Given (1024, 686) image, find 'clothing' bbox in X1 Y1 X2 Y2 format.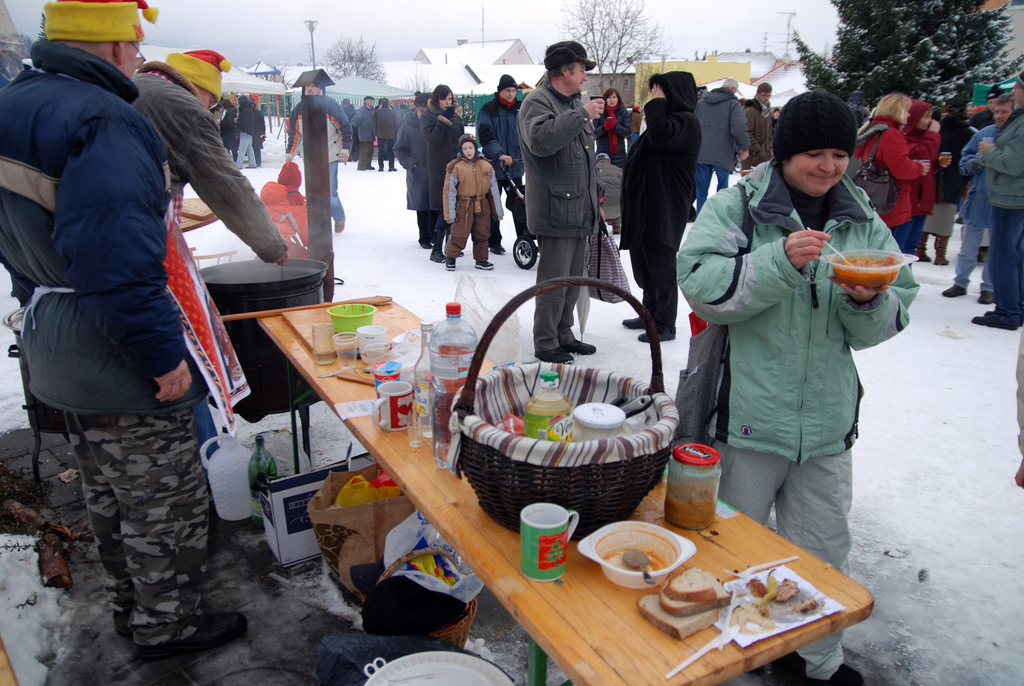
130 62 286 423.
